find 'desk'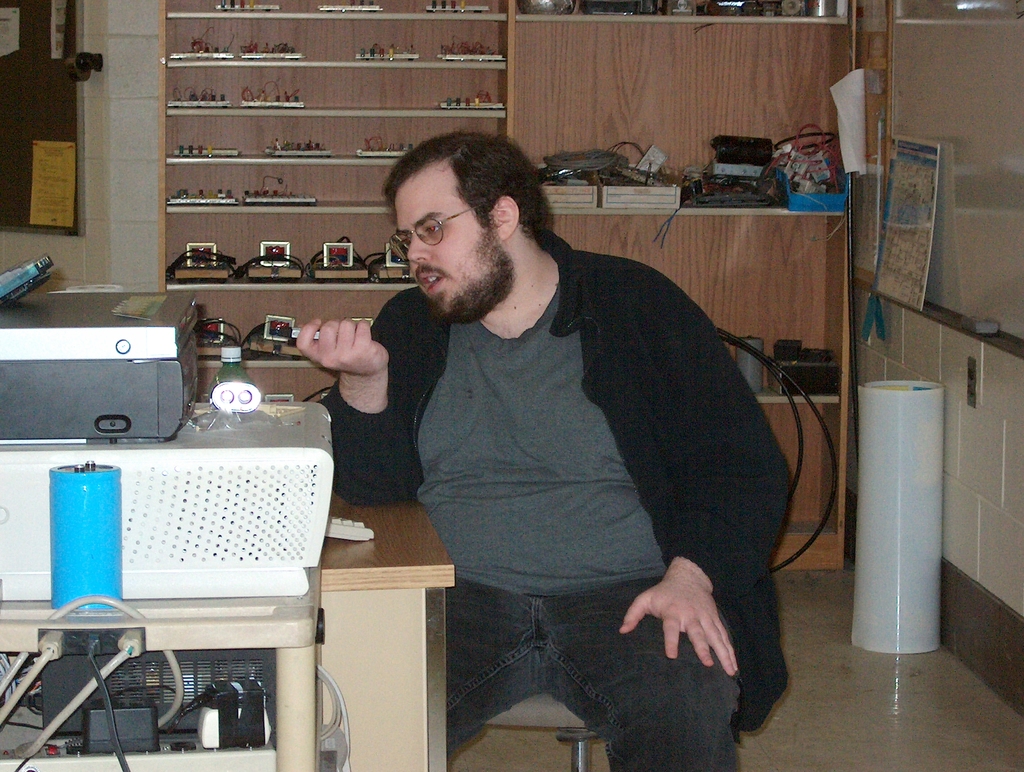
0,497,459,771
